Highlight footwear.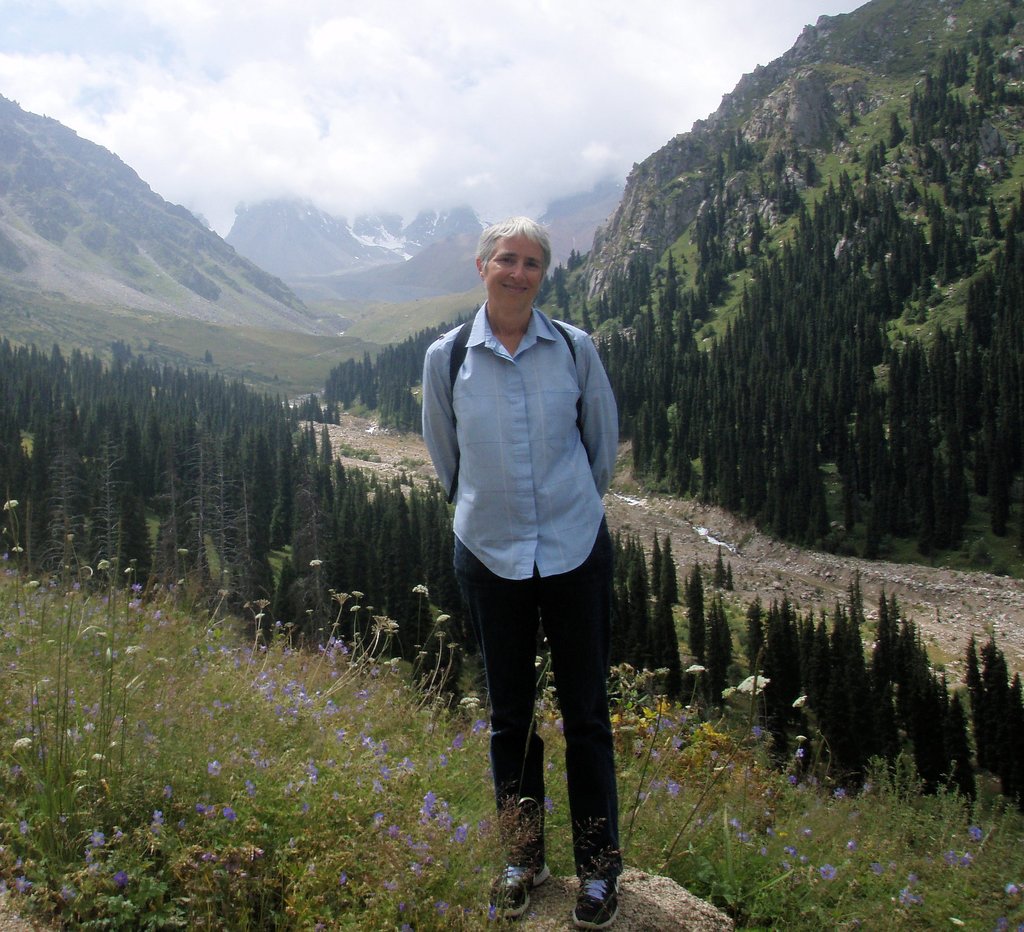
Highlighted region: 485, 844, 551, 922.
